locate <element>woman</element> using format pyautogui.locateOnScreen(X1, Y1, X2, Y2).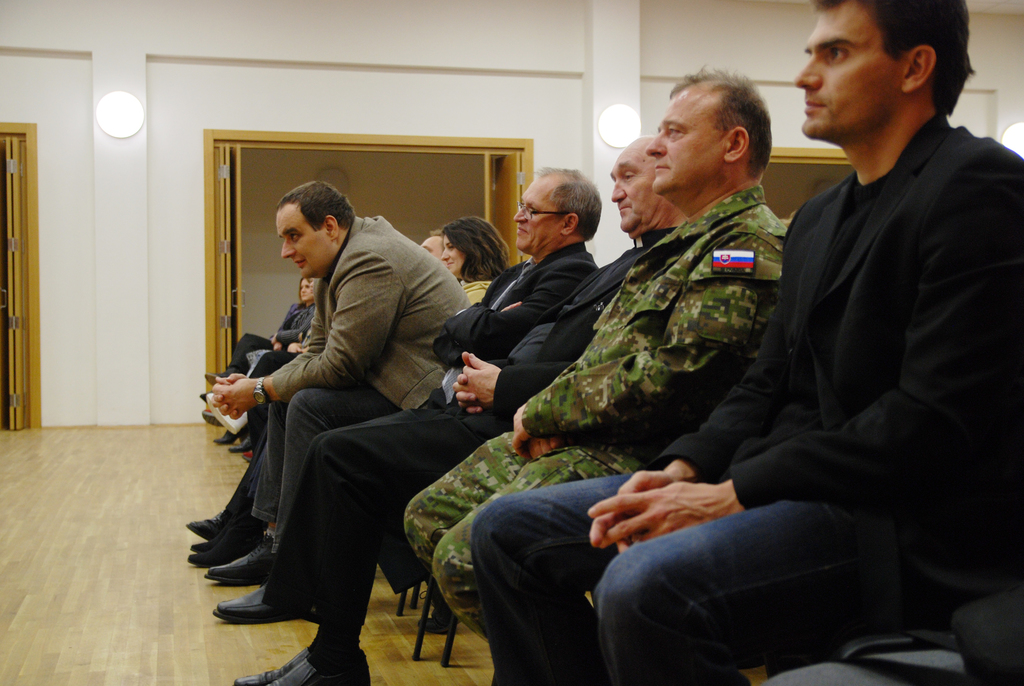
pyautogui.locateOnScreen(432, 215, 498, 295).
